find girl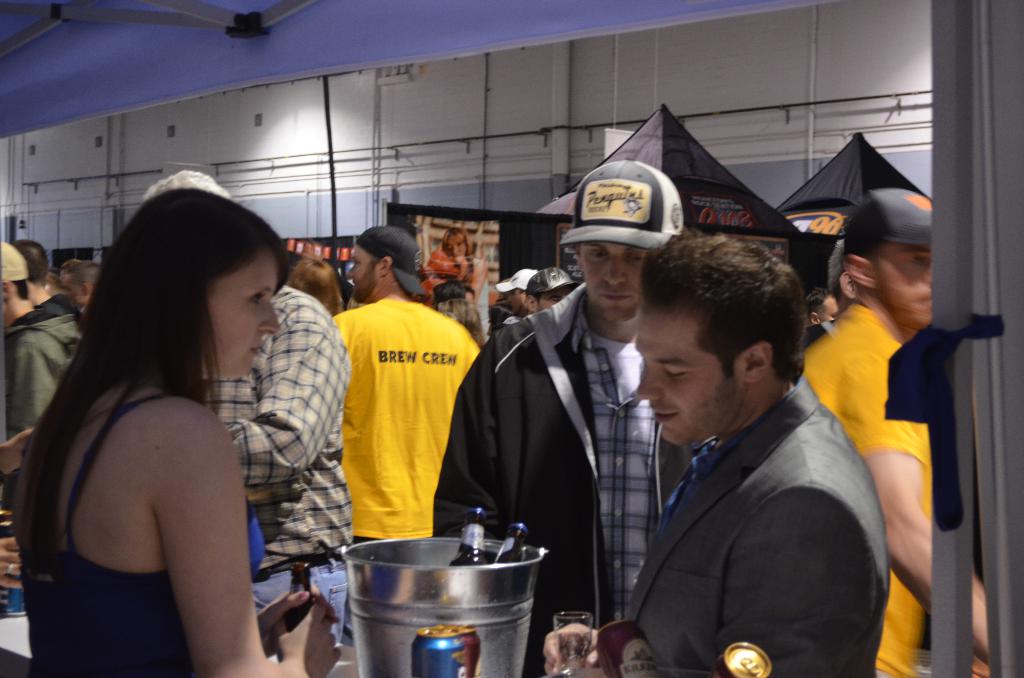
crop(5, 187, 342, 677)
